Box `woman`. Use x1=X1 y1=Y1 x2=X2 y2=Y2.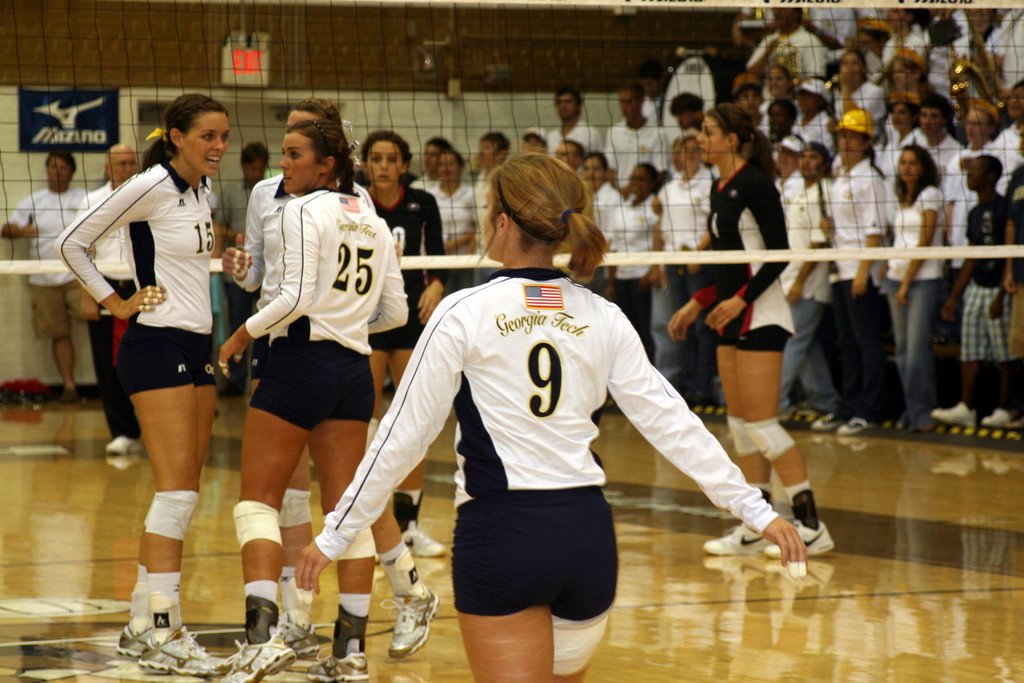
x1=228 y1=94 x2=435 y2=661.
